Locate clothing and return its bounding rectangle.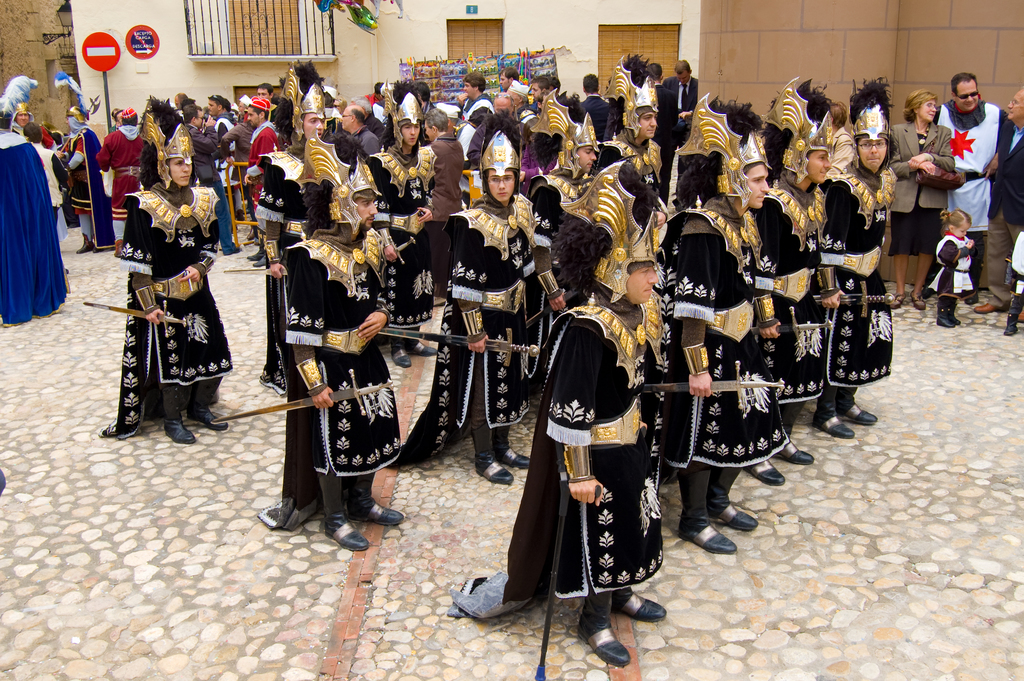
BBox(101, 119, 148, 246).
